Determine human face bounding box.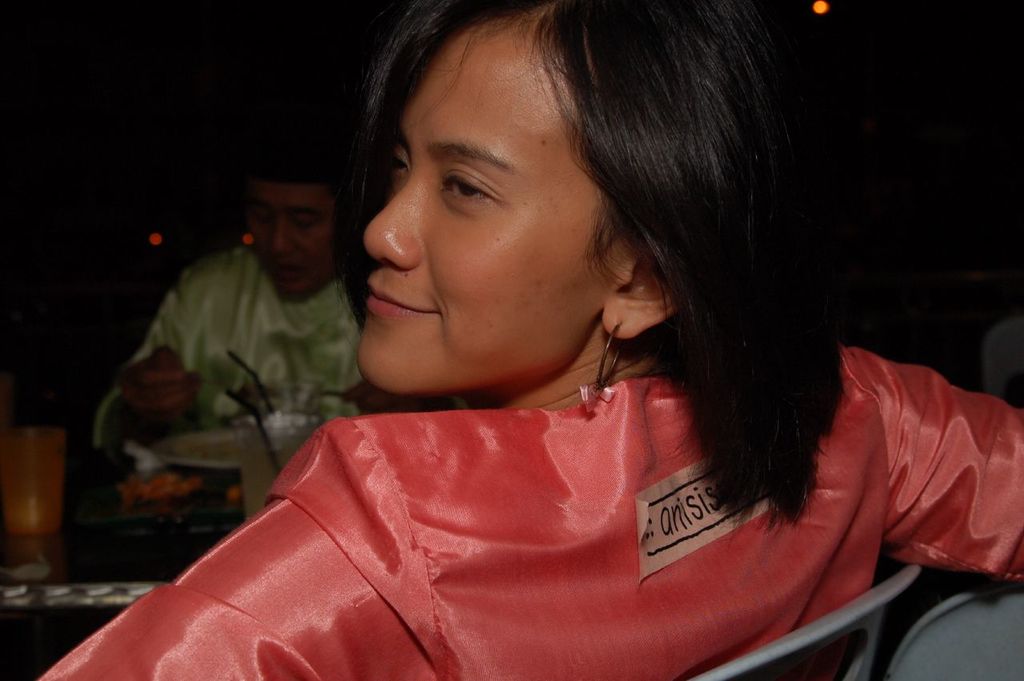
Determined: 357:10:604:392.
